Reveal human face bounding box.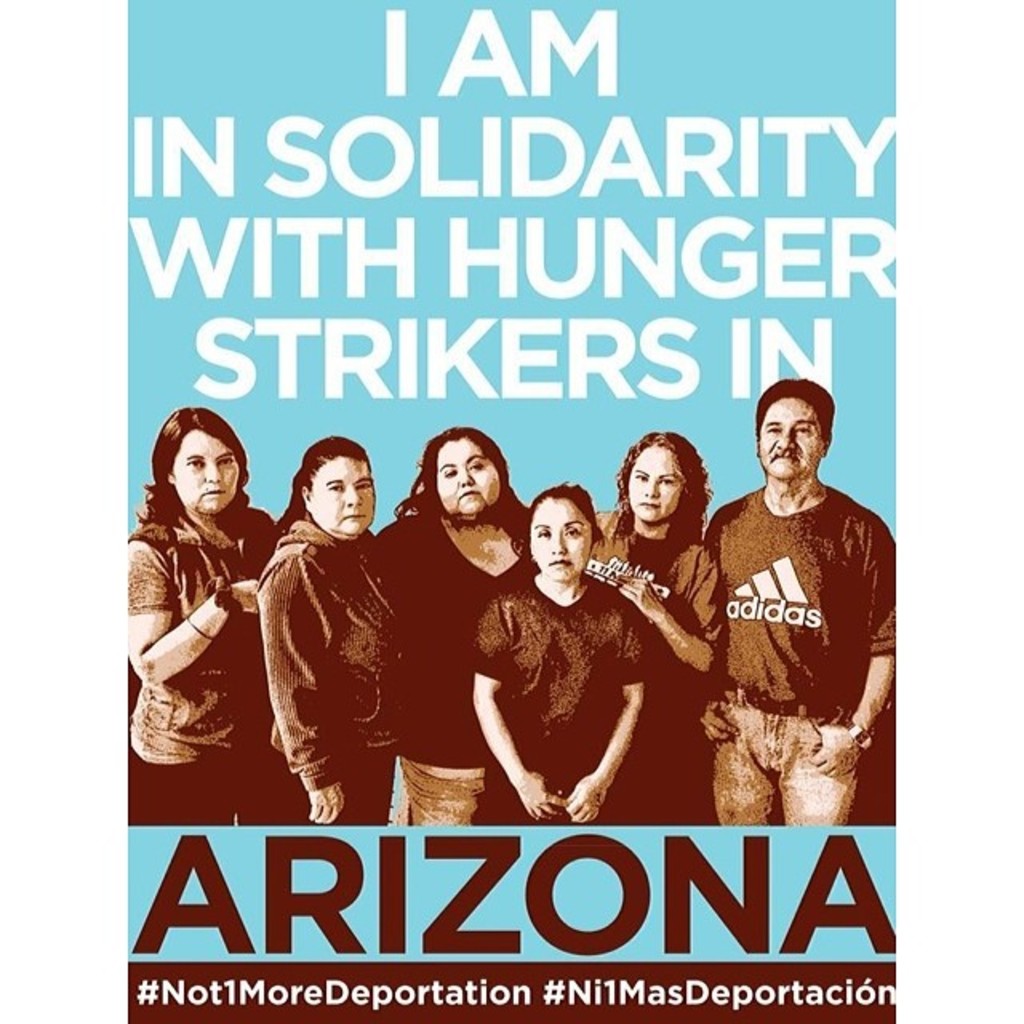
Revealed: select_region(309, 459, 386, 523).
